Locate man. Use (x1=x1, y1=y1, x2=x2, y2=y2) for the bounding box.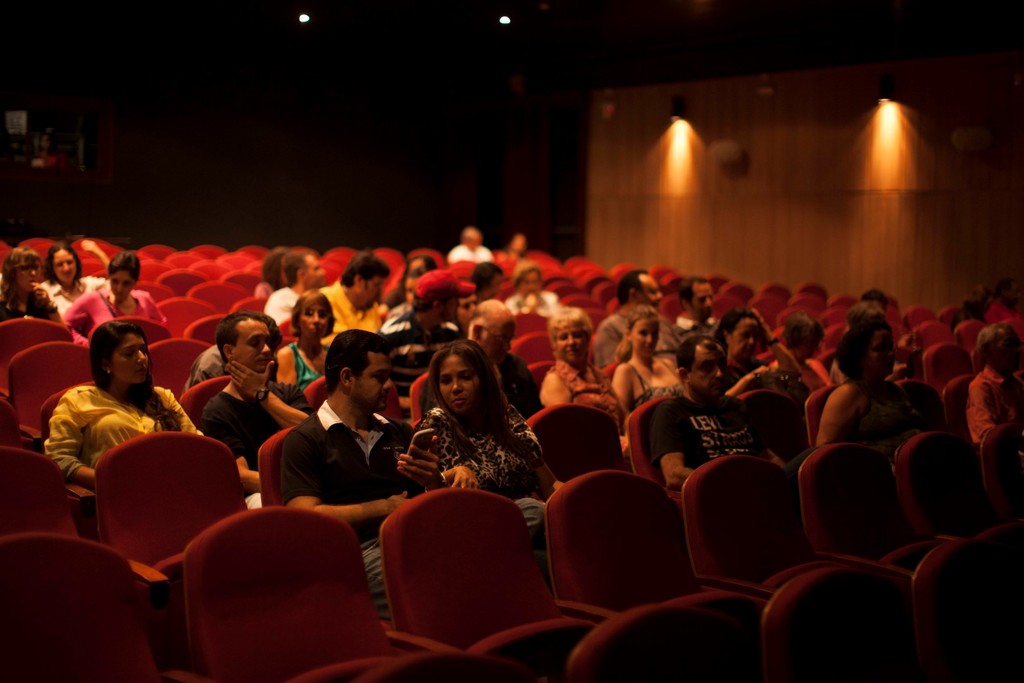
(x1=265, y1=250, x2=328, y2=329).
